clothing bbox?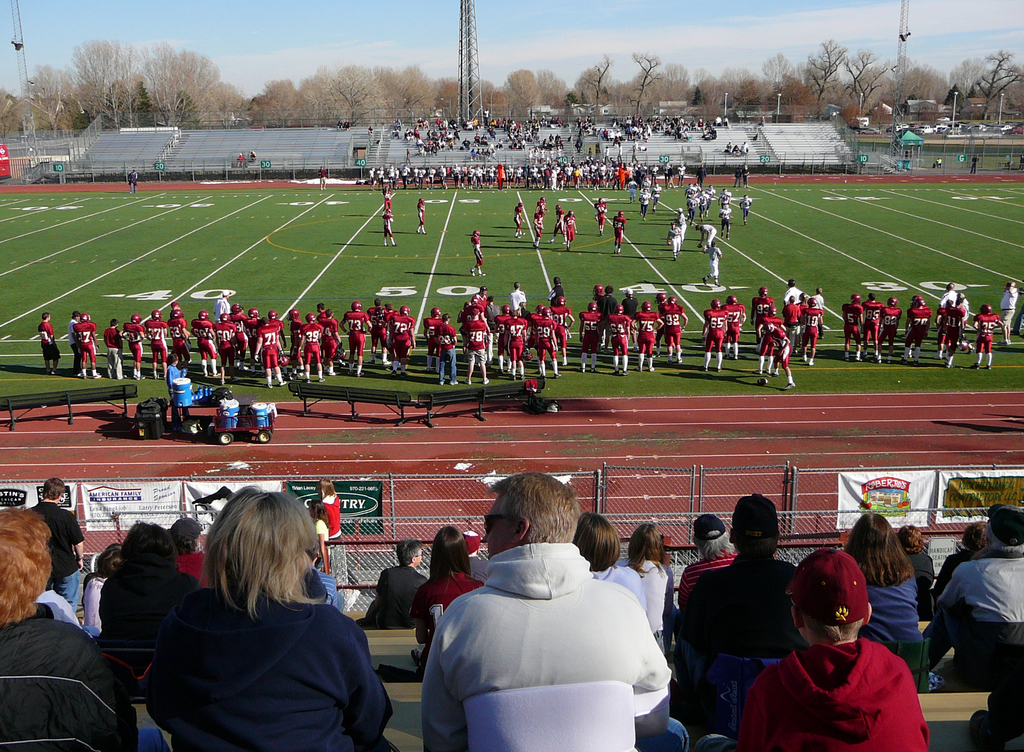
(x1=434, y1=319, x2=460, y2=379)
